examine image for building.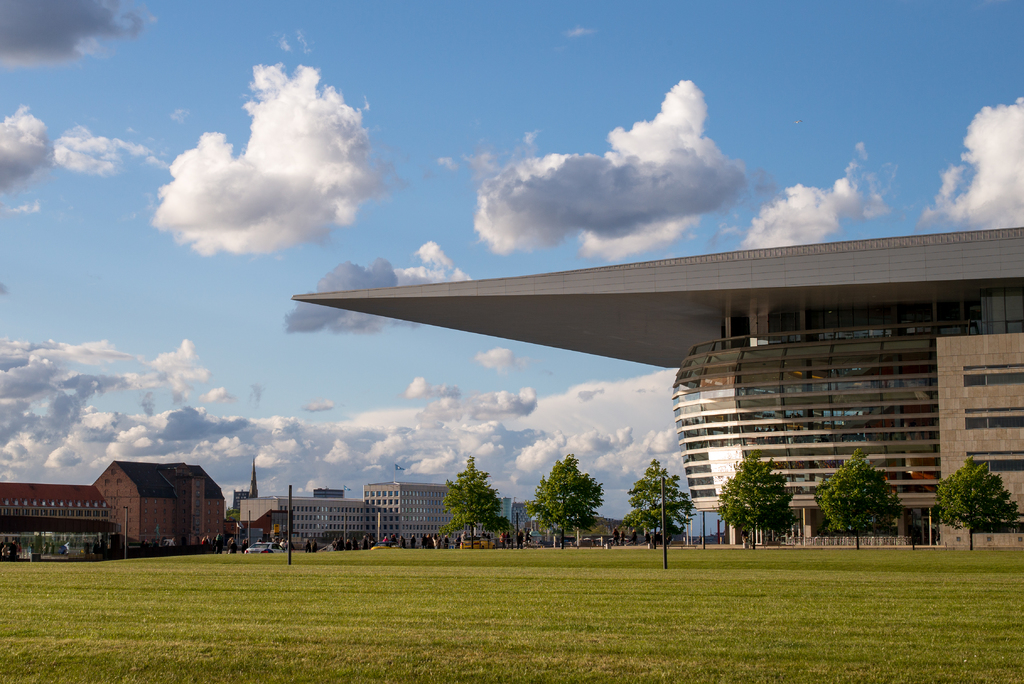
Examination result: [96, 459, 225, 548].
